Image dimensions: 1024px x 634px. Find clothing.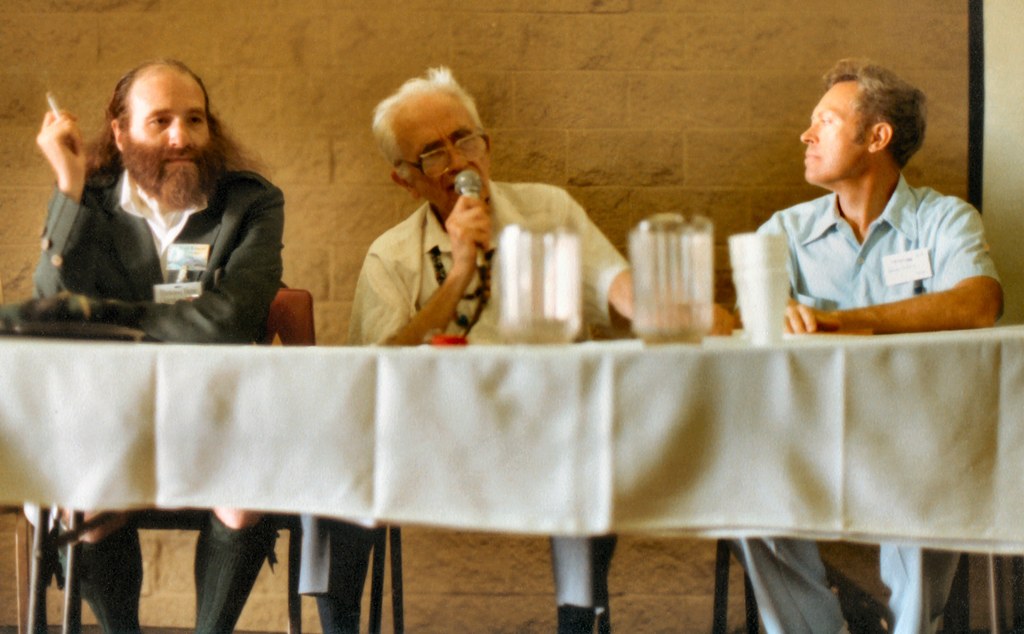
[left=15, top=154, right=309, bottom=633].
